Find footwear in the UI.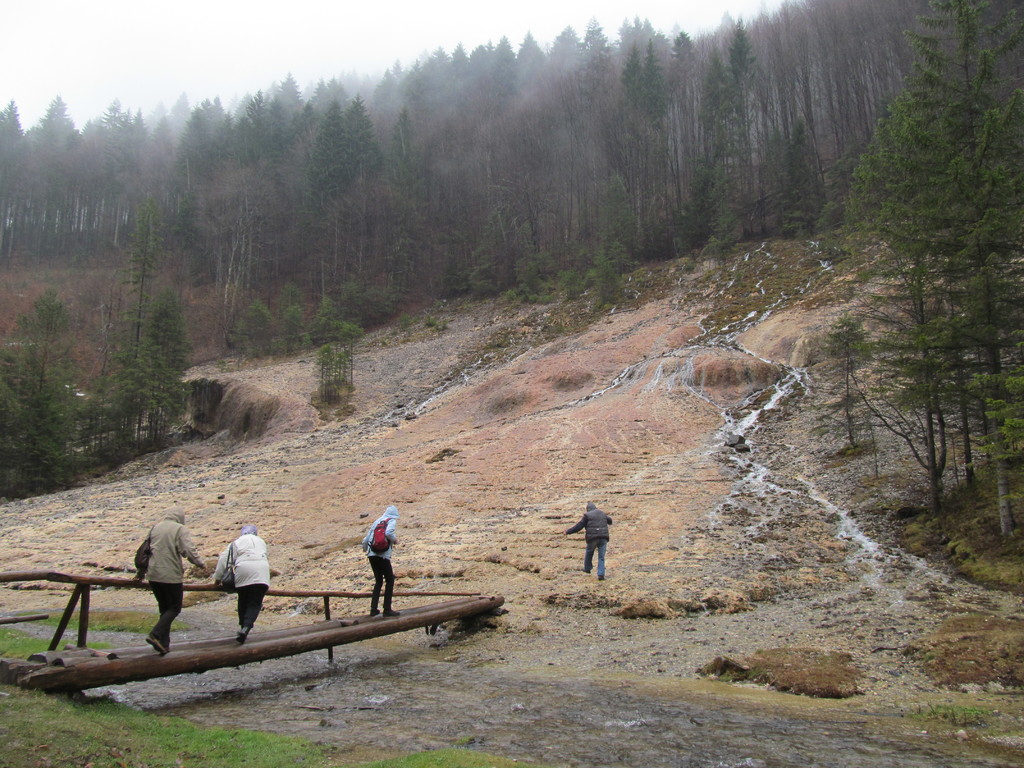
UI element at rect(150, 634, 168, 654).
